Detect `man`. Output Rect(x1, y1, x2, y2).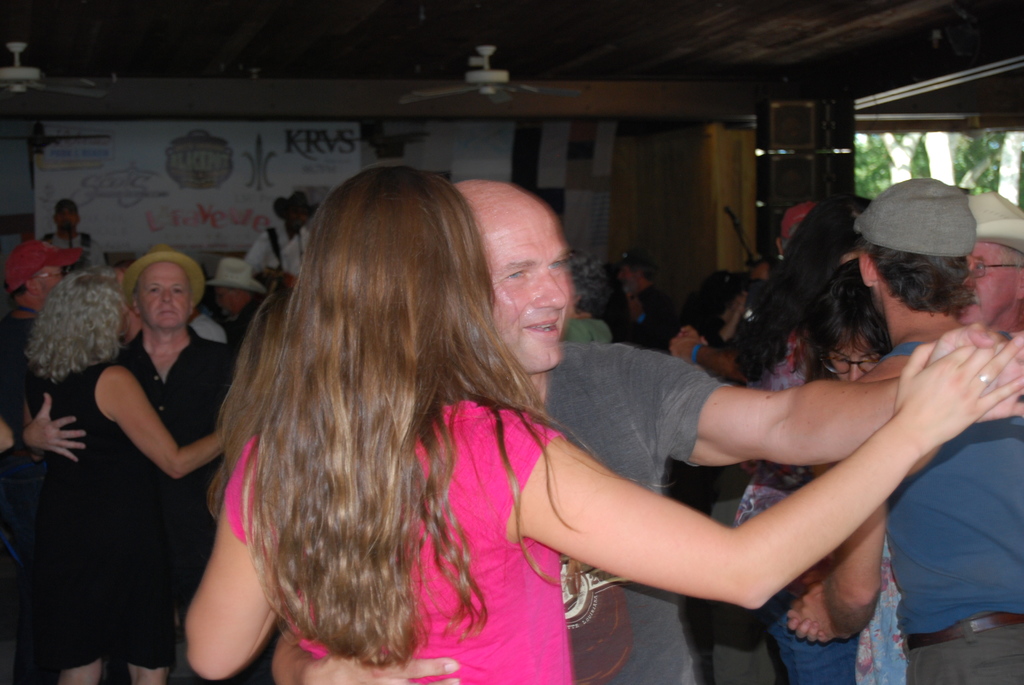
Rect(777, 203, 818, 261).
